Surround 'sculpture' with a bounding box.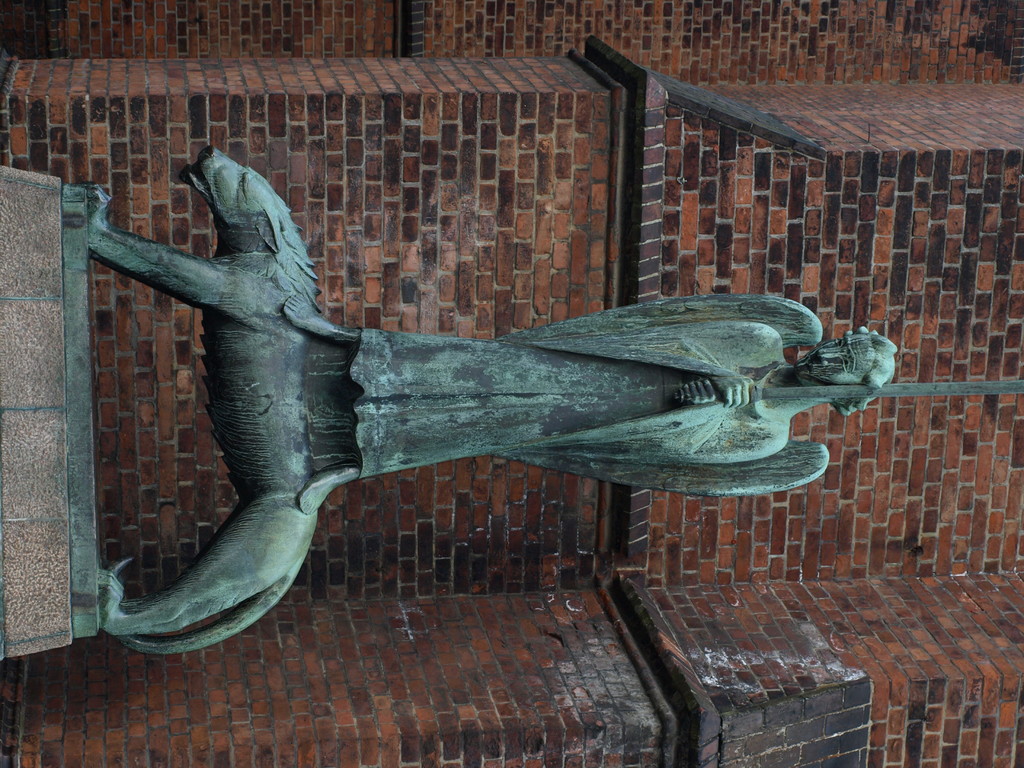
locate(55, 155, 853, 655).
